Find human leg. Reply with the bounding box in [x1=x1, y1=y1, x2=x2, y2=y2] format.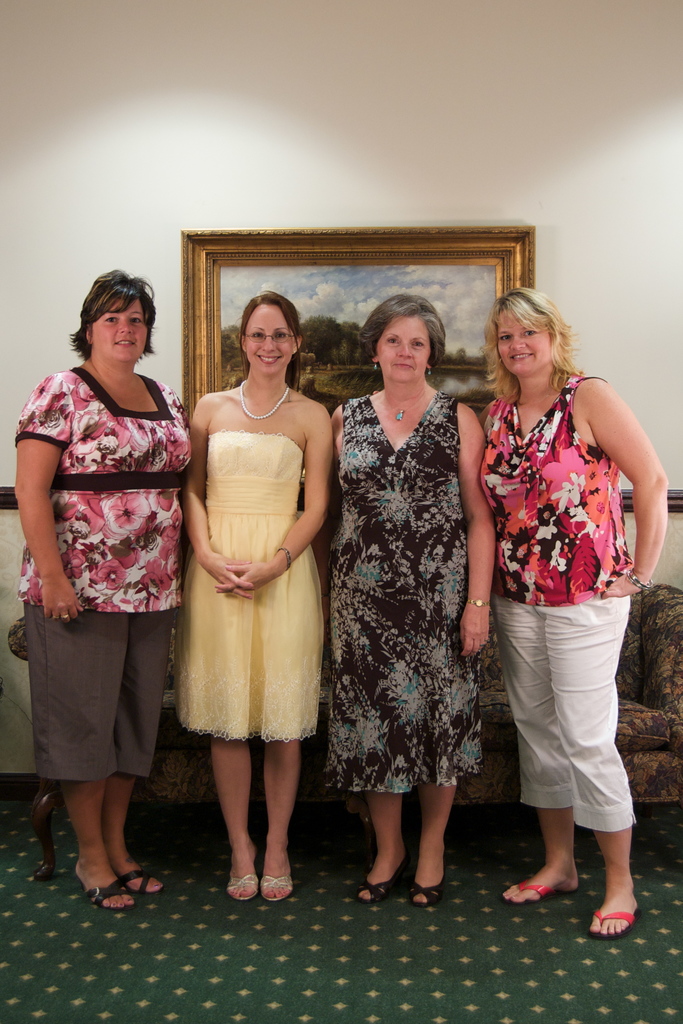
[x1=104, y1=609, x2=155, y2=889].
